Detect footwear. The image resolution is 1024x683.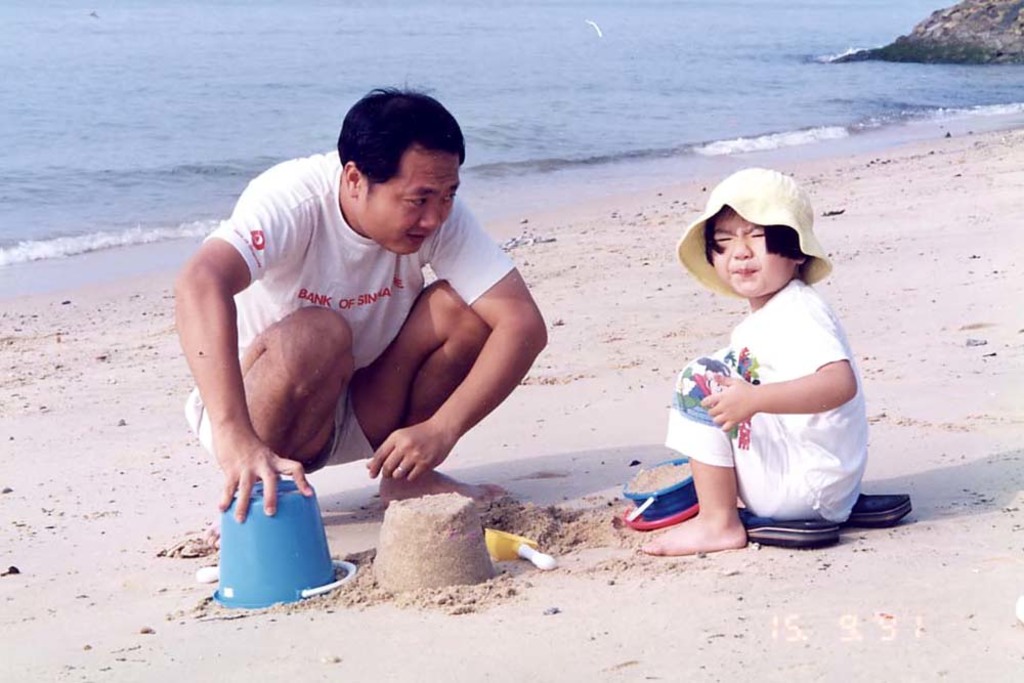
select_region(853, 481, 924, 540).
